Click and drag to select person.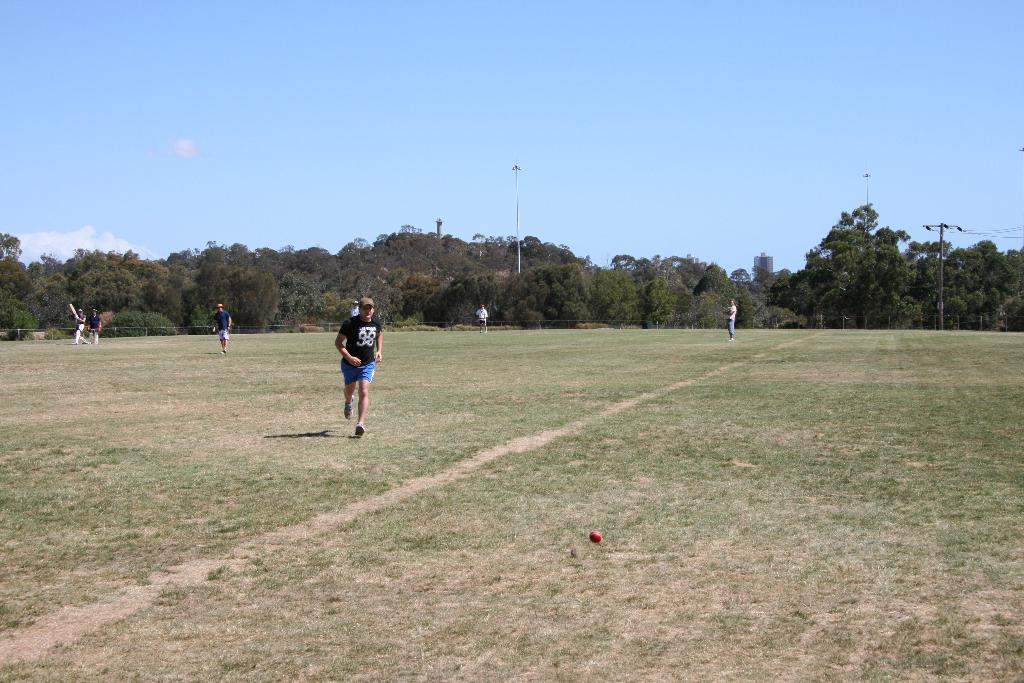
Selection: <box>349,301,359,321</box>.
